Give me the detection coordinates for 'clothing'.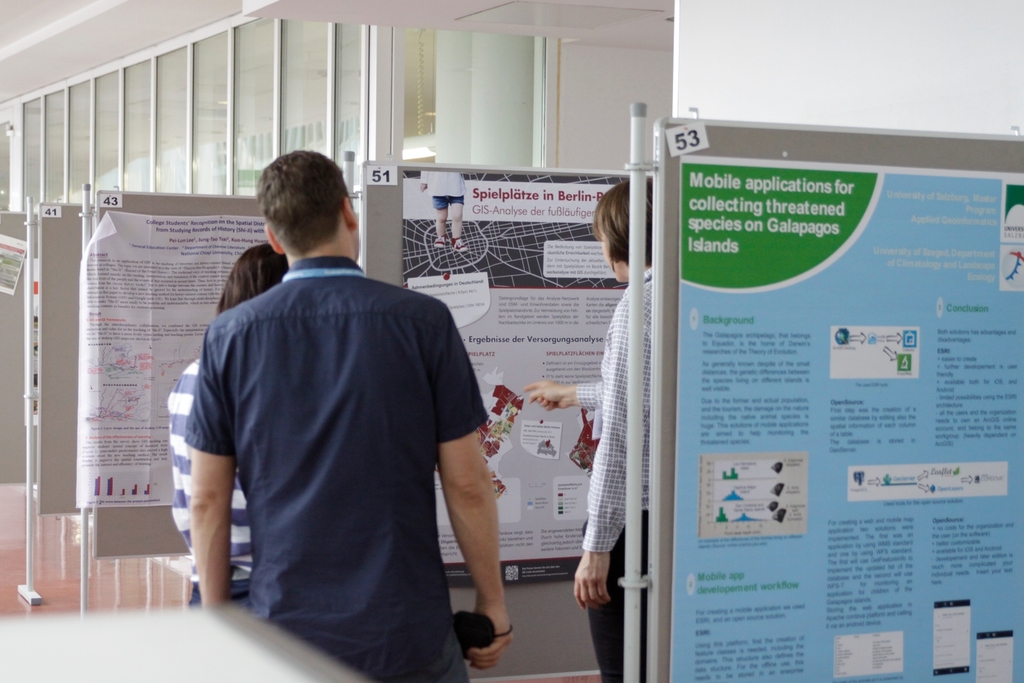
region(554, 265, 649, 682).
